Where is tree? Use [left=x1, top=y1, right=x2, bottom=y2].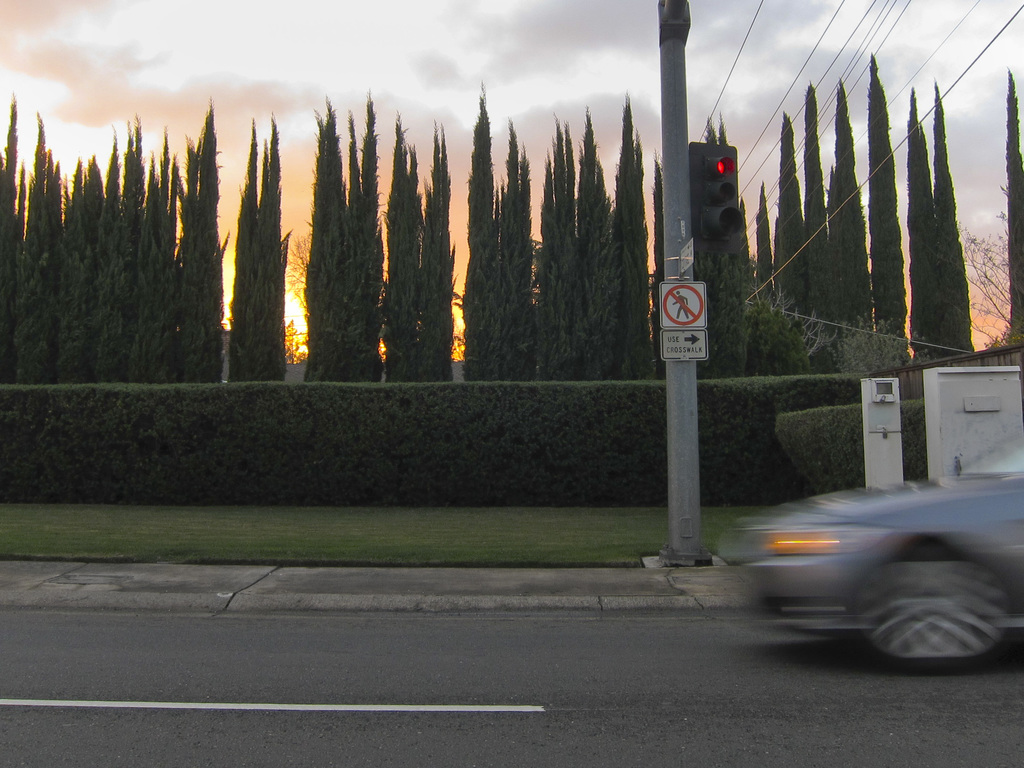
[left=931, top=76, right=986, bottom=359].
